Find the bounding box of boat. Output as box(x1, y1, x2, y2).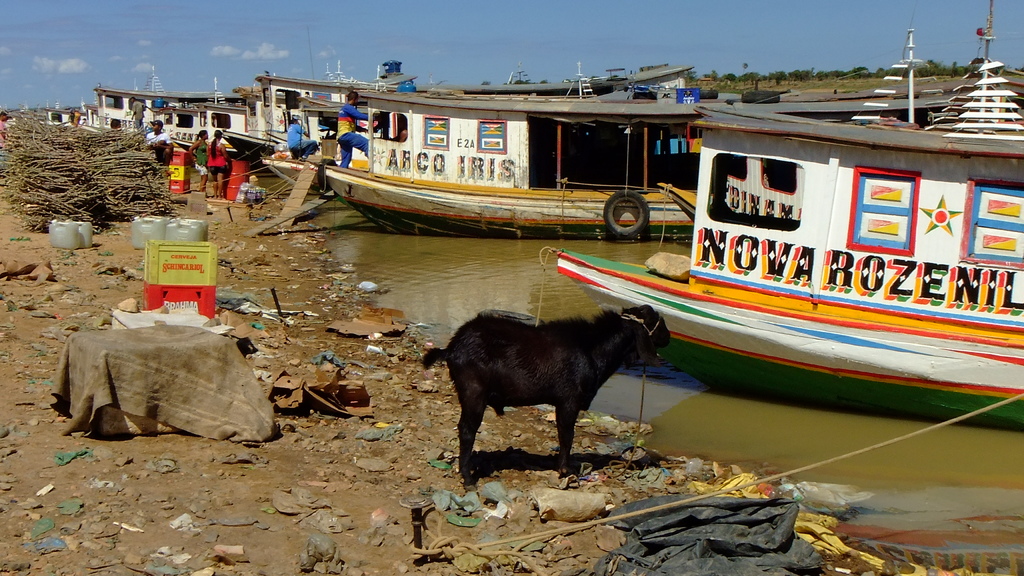
box(83, 87, 246, 146).
